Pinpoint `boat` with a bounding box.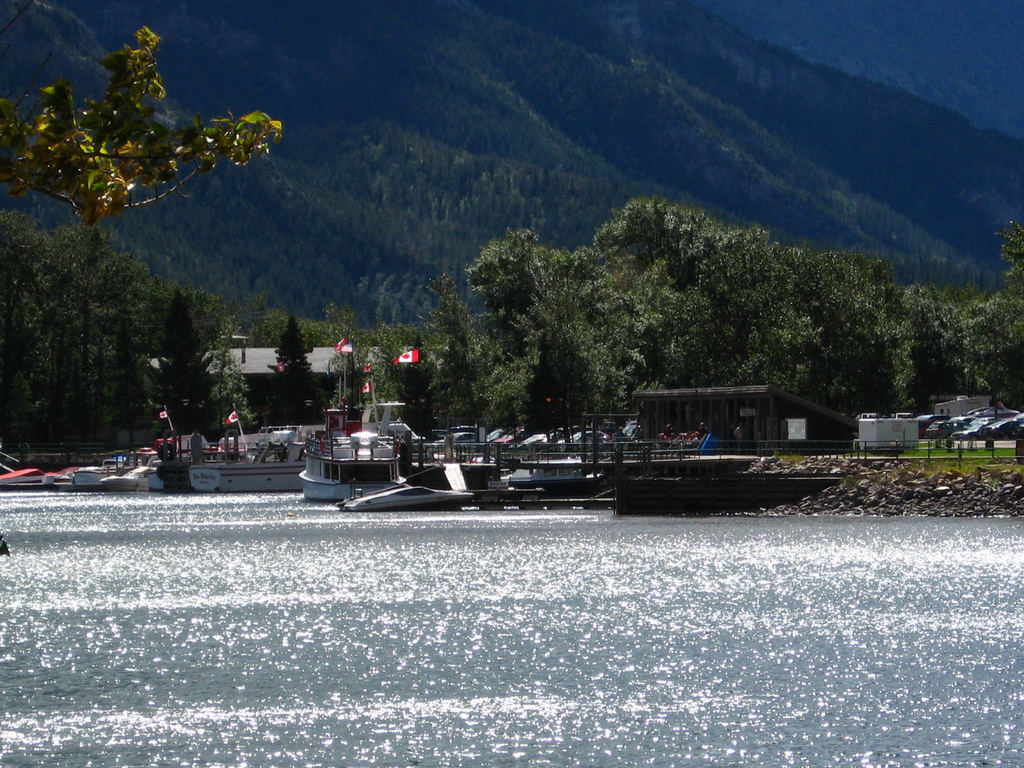
locate(344, 477, 475, 516).
